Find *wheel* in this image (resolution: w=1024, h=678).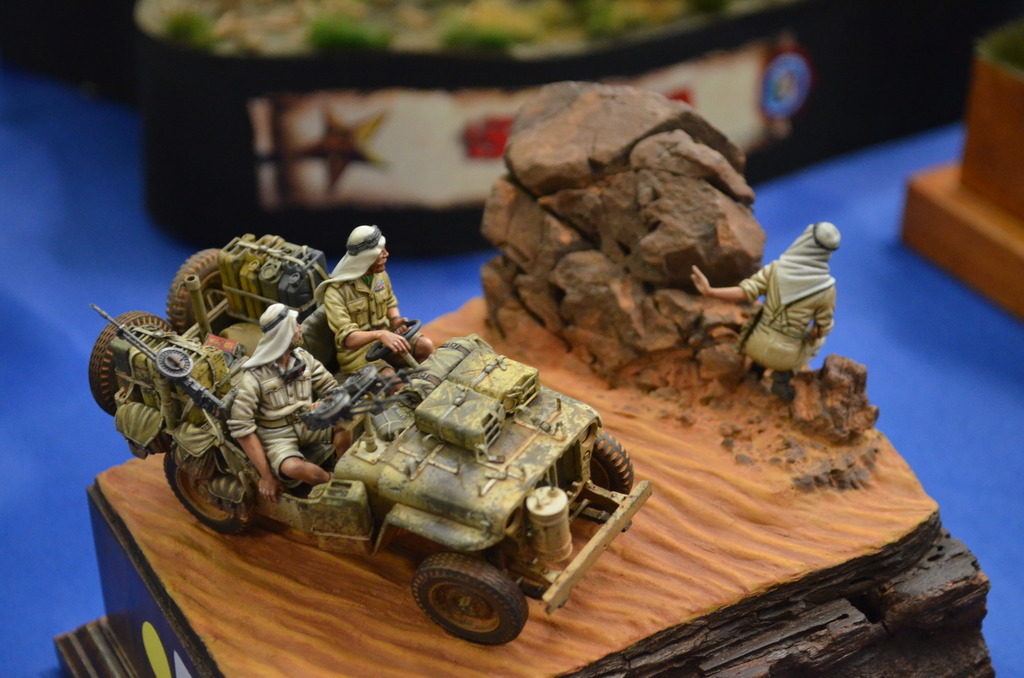
[567, 427, 632, 507].
